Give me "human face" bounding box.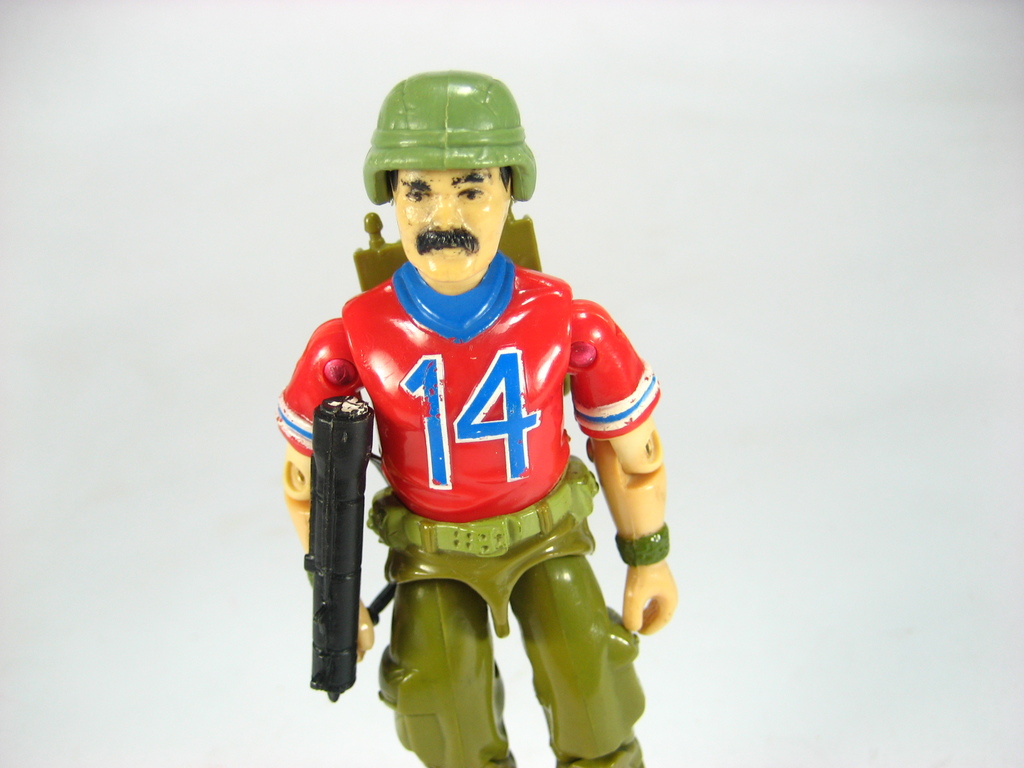
bbox=[388, 164, 518, 291].
